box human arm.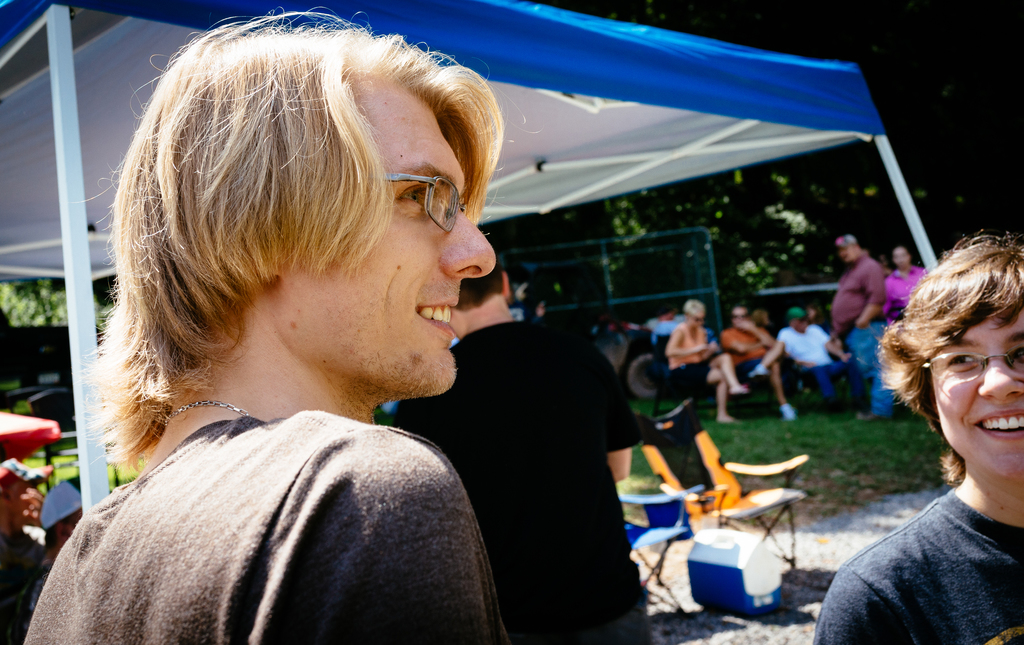
(723, 327, 761, 353).
